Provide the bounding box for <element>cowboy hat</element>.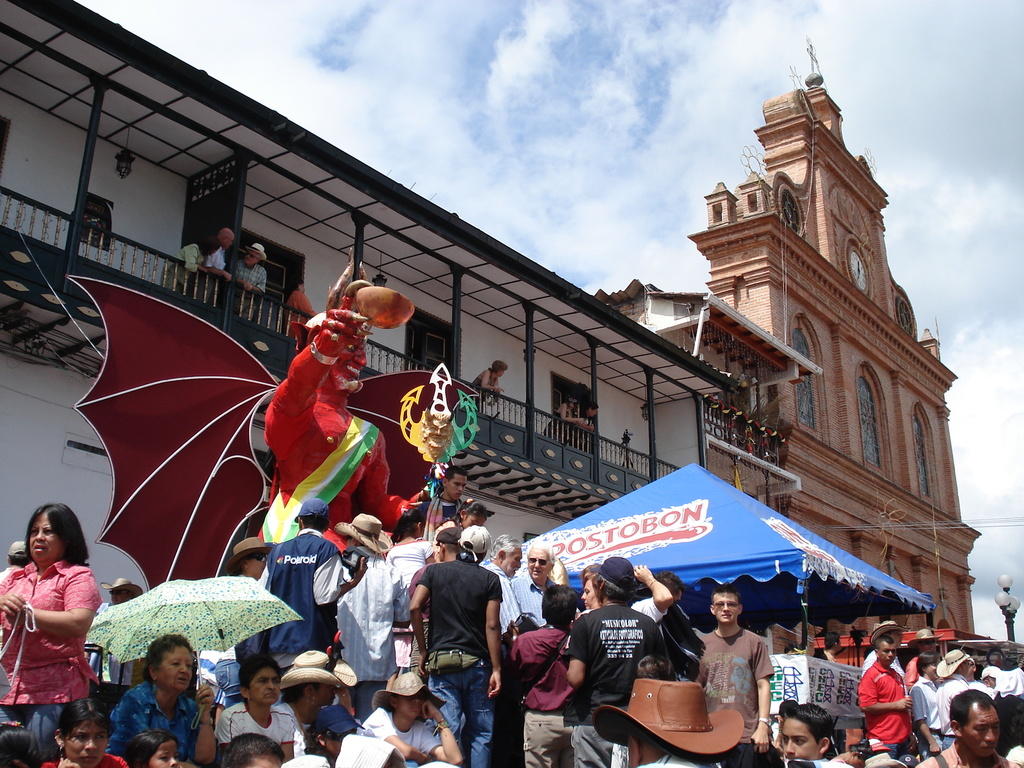
<box>372,668,446,707</box>.
